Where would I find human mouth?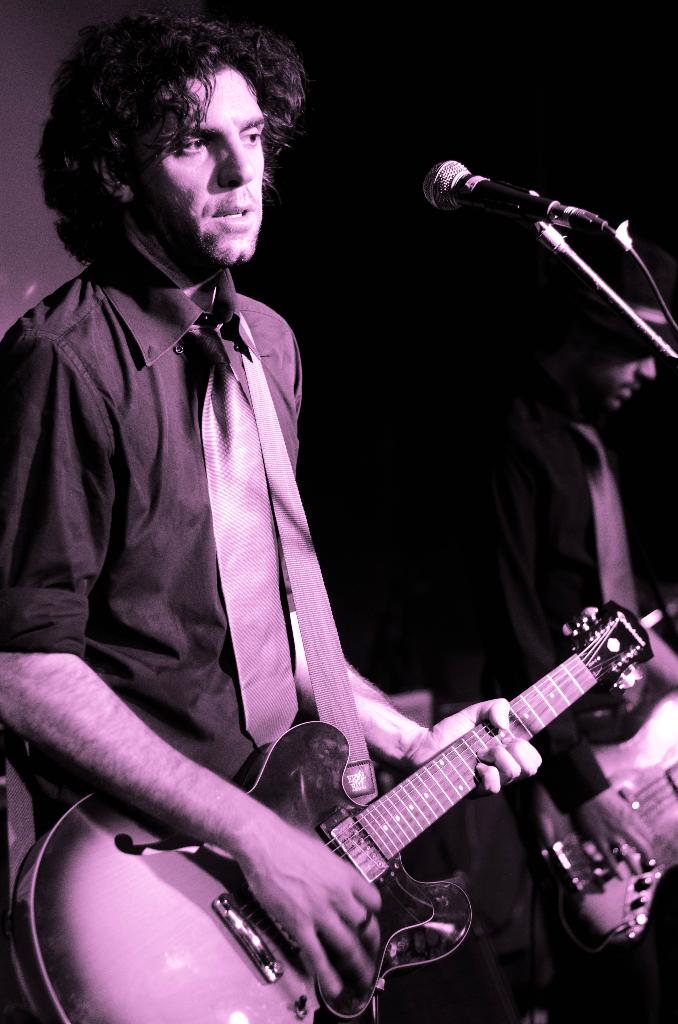
At <region>215, 202, 255, 227</region>.
